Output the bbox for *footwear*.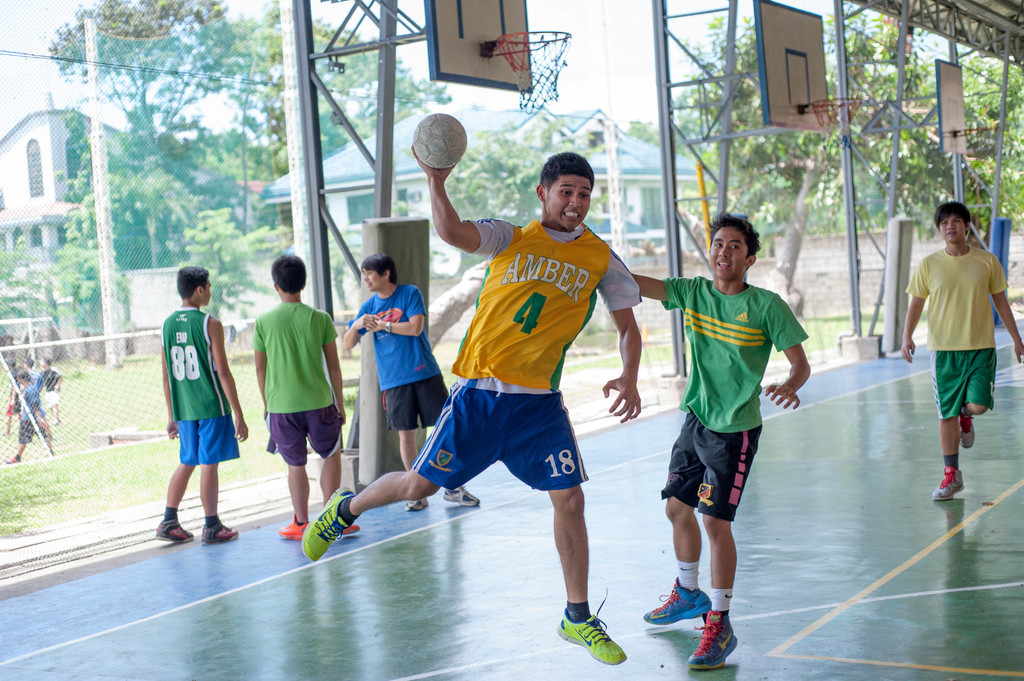
(left=930, top=464, right=963, bottom=503).
